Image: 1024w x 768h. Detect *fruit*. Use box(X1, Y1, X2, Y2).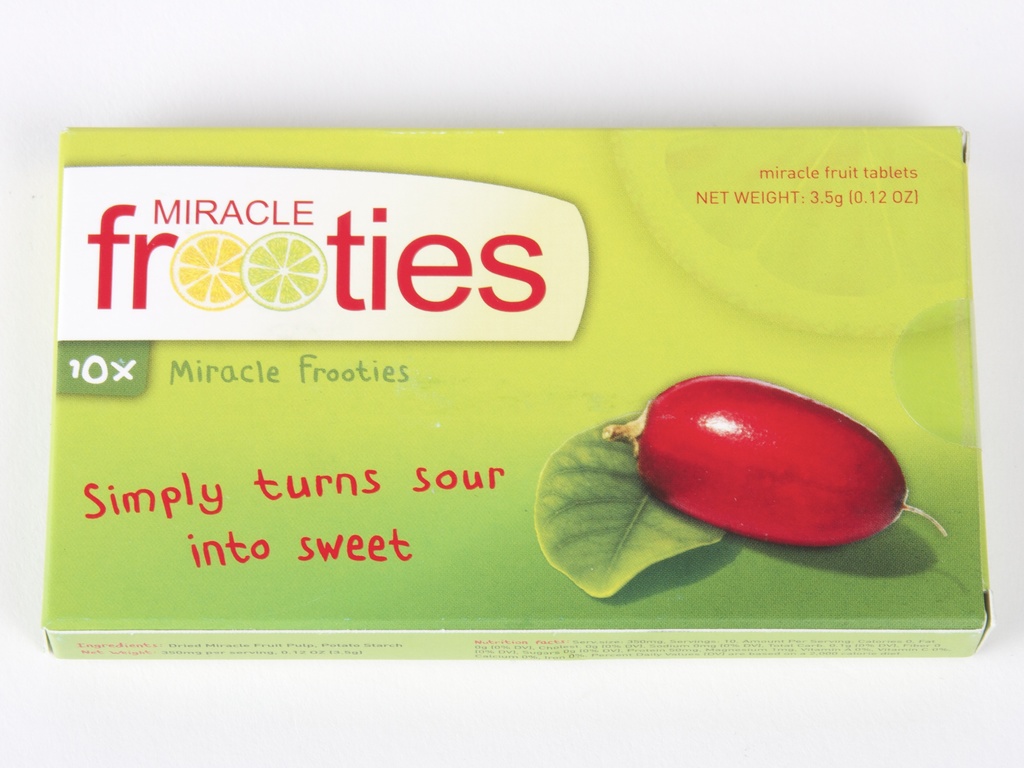
box(624, 380, 901, 554).
